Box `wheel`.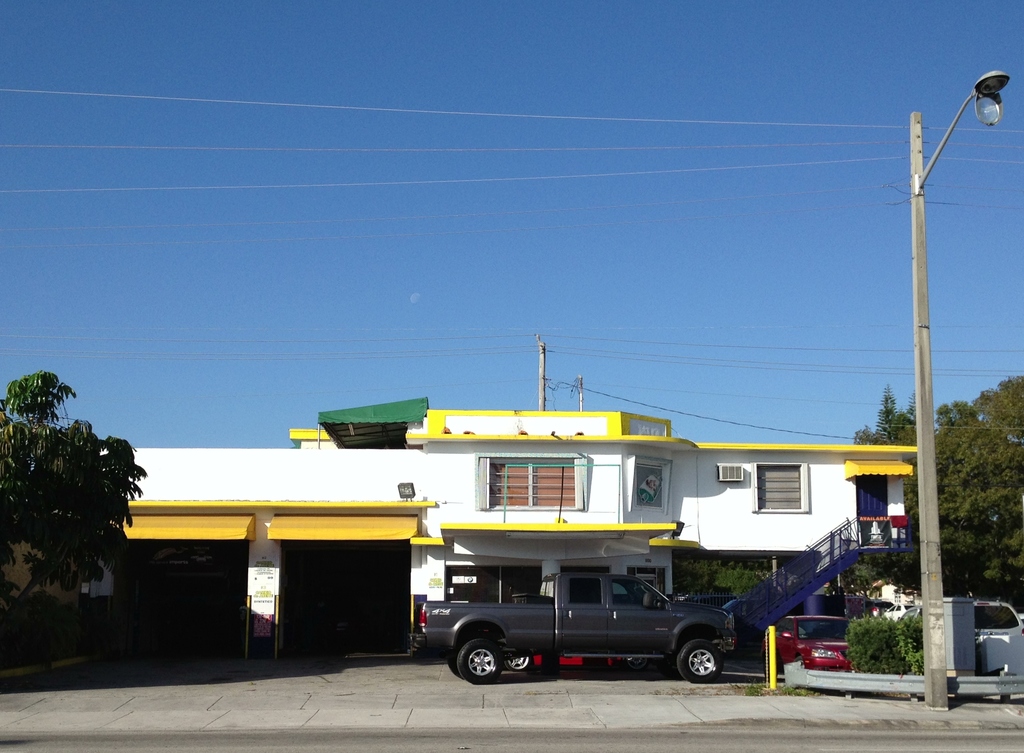
bbox=(463, 642, 493, 684).
